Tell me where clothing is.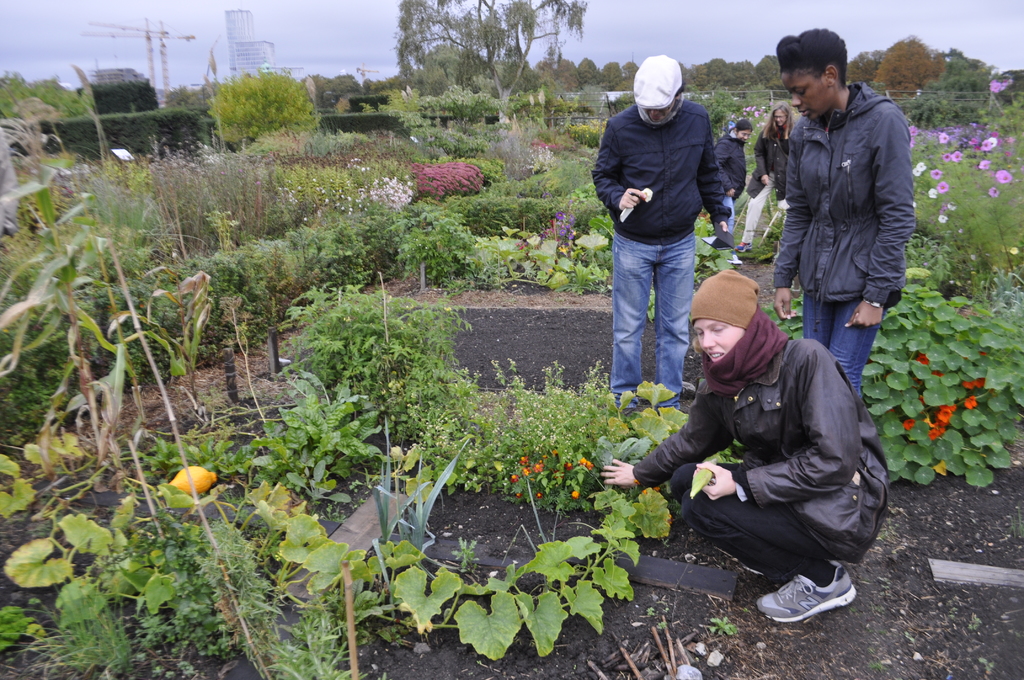
clothing is at box=[0, 128, 19, 248].
